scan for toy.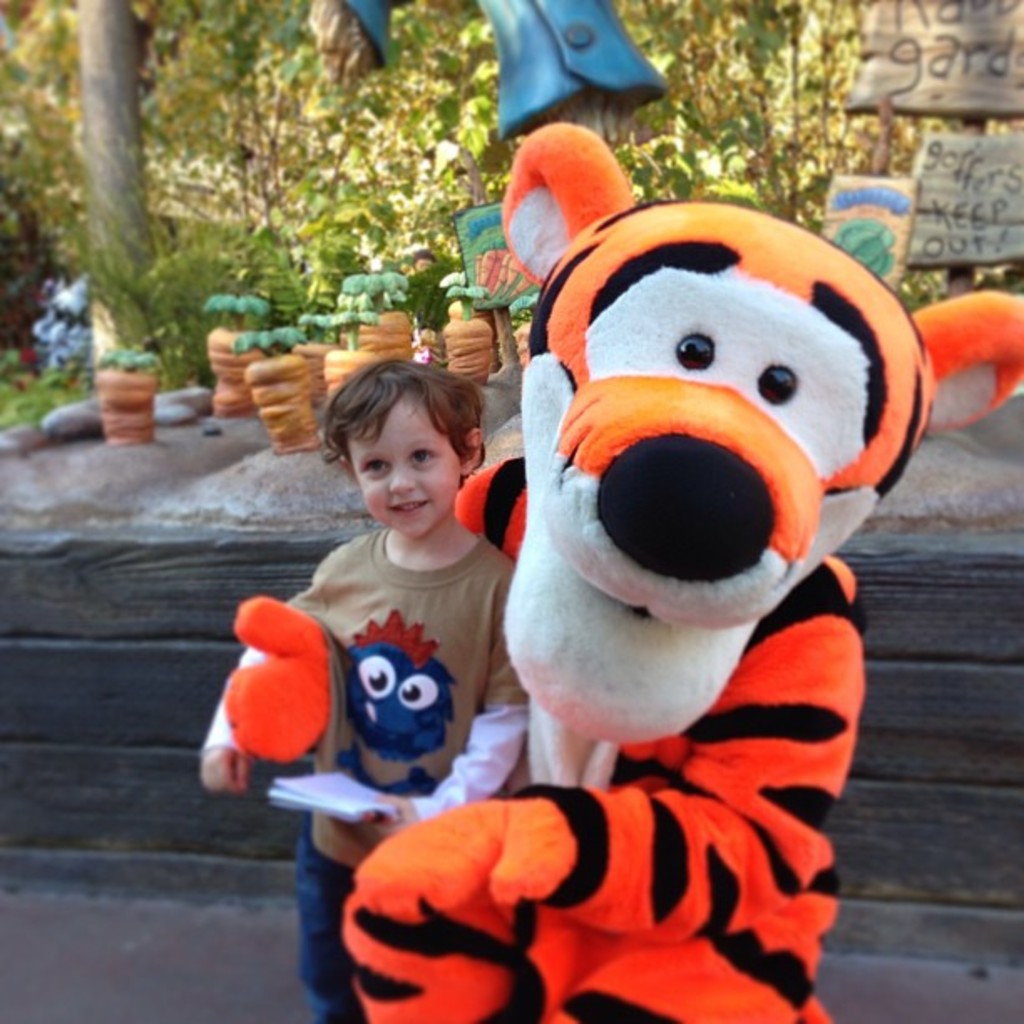
Scan result: box=[499, 293, 545, 373].
